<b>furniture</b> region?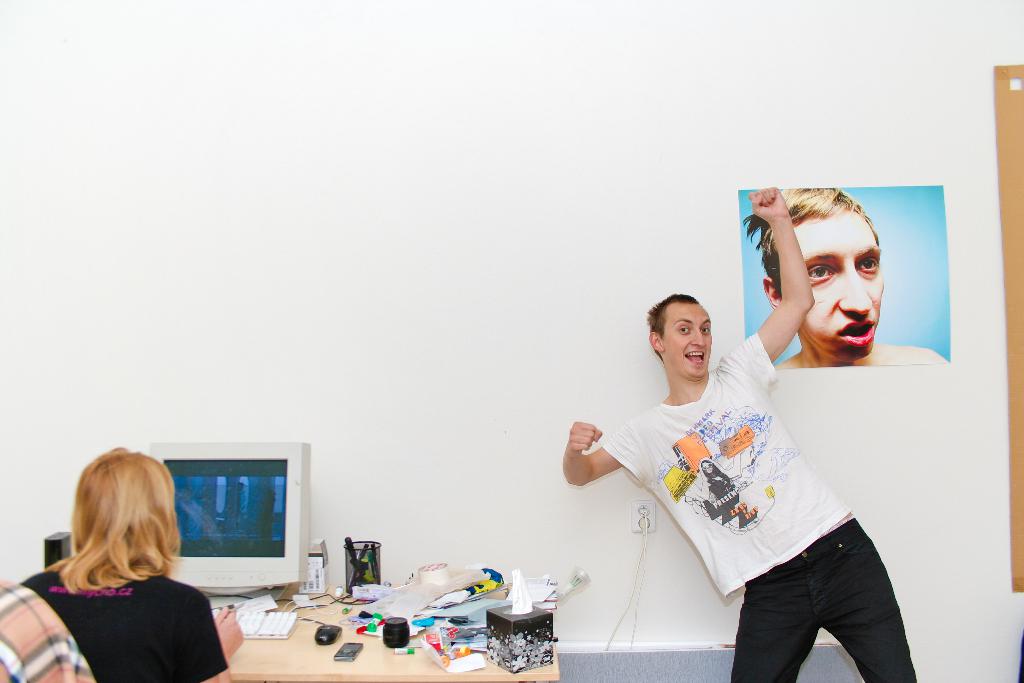
[211, 583, 562, 682]
